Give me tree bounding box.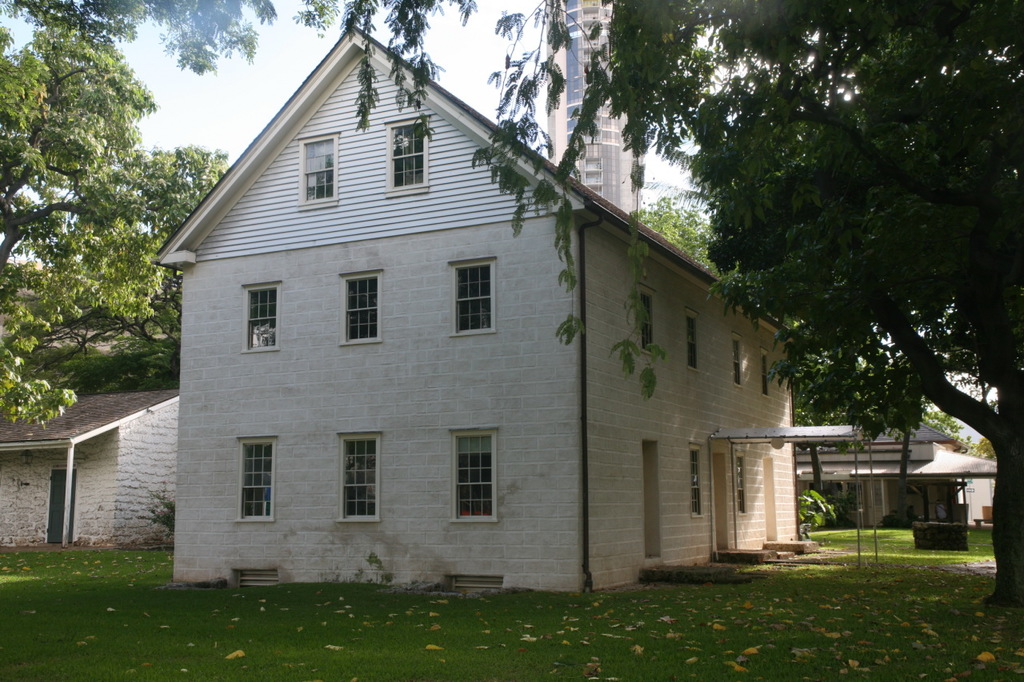
<region>146, 147, 234, 246</region>.
